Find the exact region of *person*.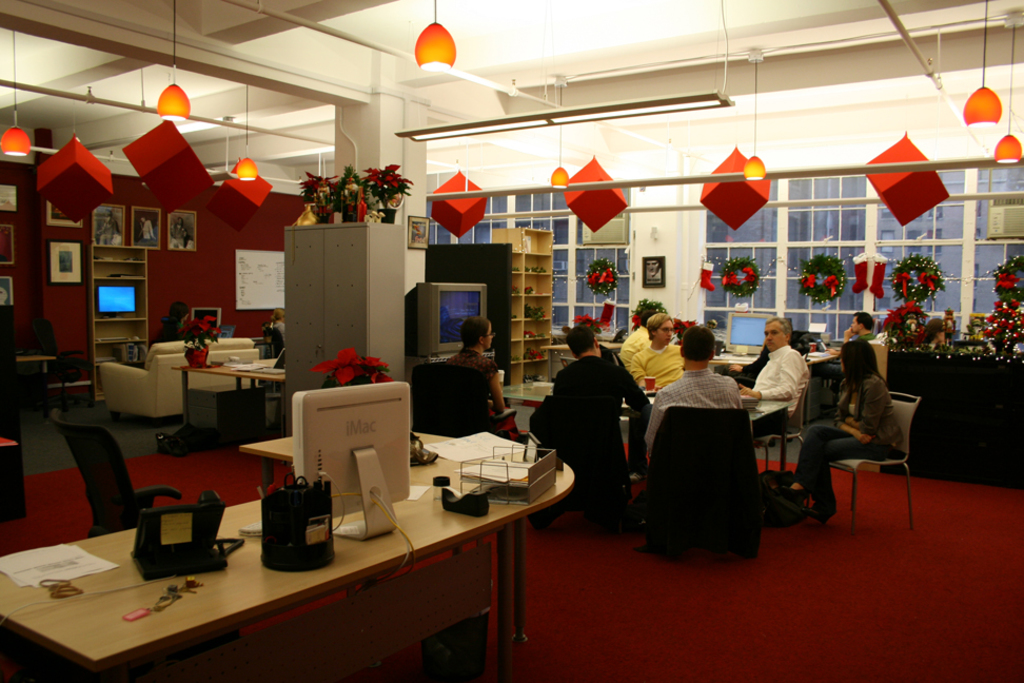
Exact region: box=[813, 313, 879, 384].
